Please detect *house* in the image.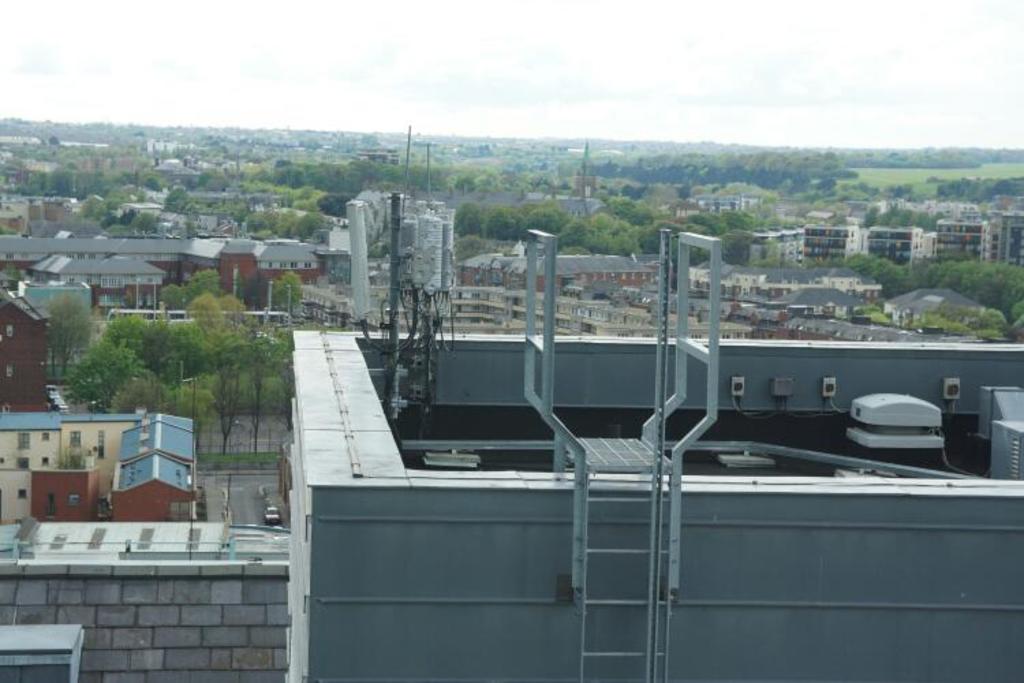
179/232/319/316.
